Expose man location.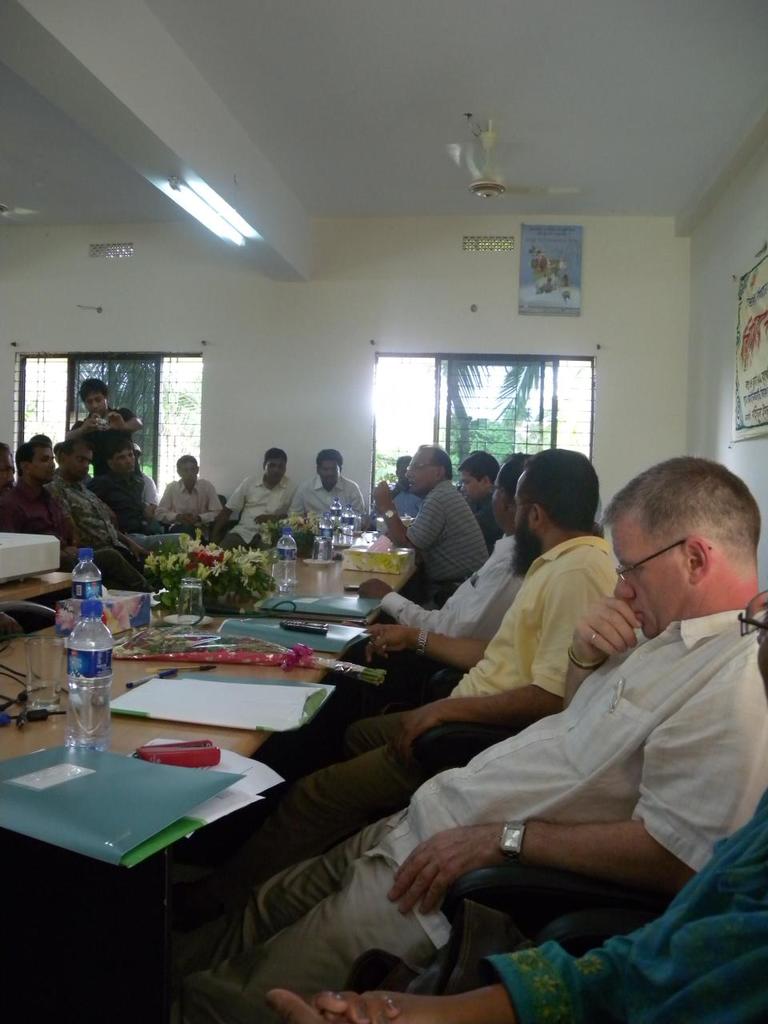
Exposed at select_region(166, 456, 767, 1023).
